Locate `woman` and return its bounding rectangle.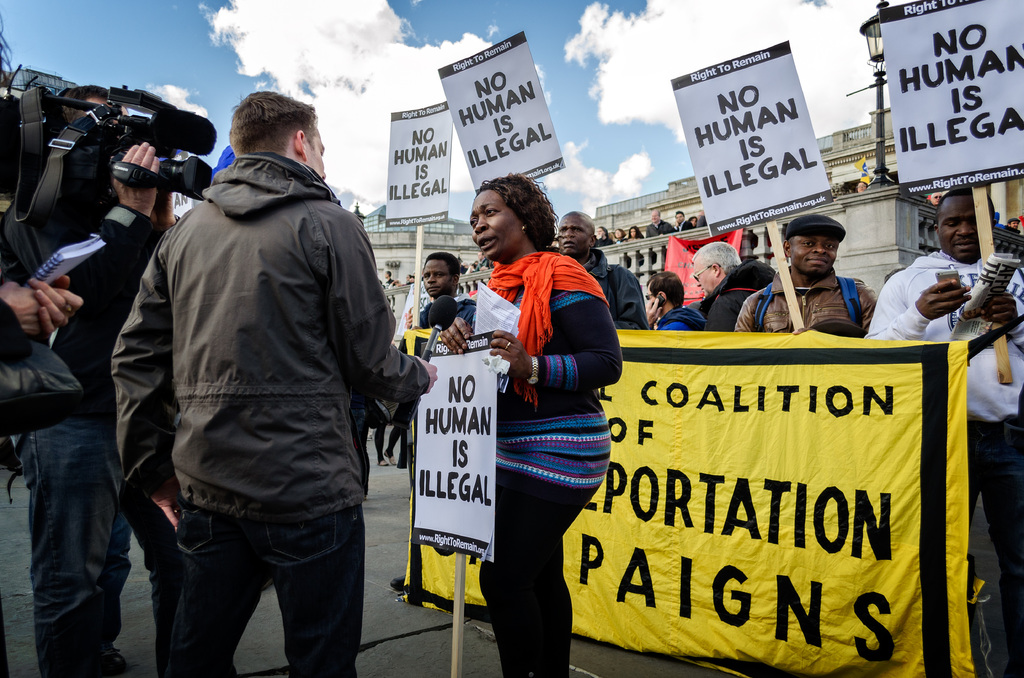
locate(474, 180, 629, 677).
